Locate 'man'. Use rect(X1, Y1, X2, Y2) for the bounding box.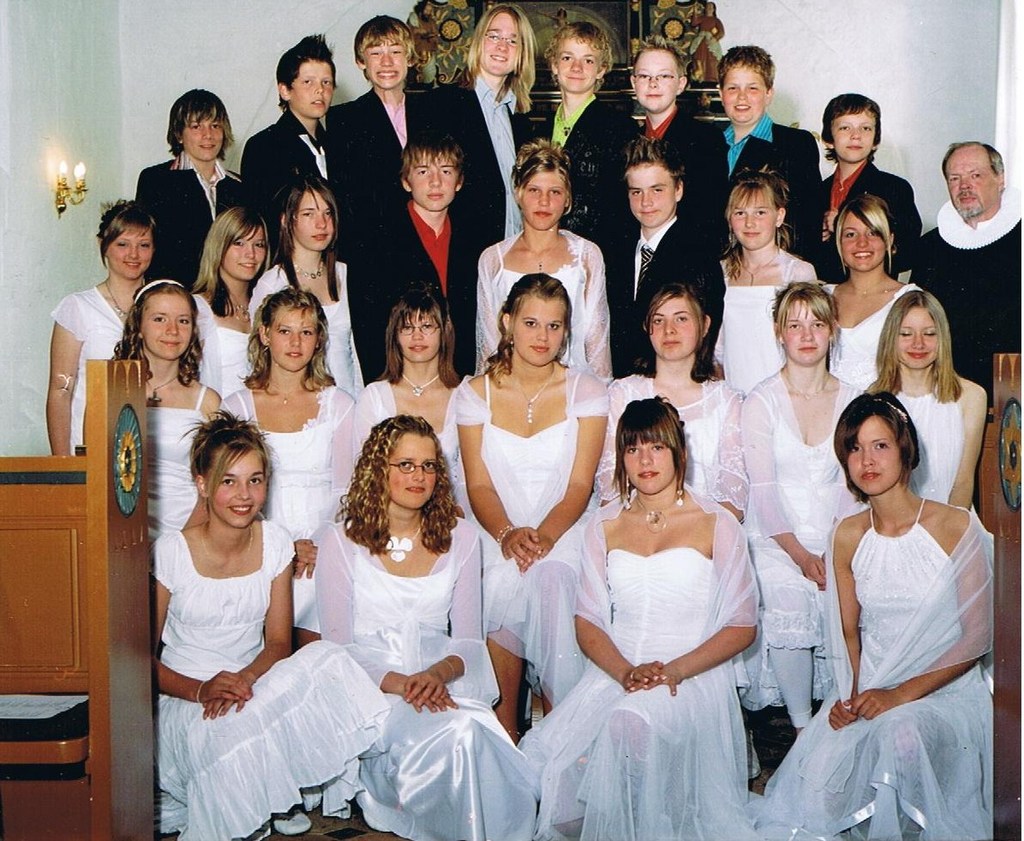
rect(135, 85, 247, 300).
